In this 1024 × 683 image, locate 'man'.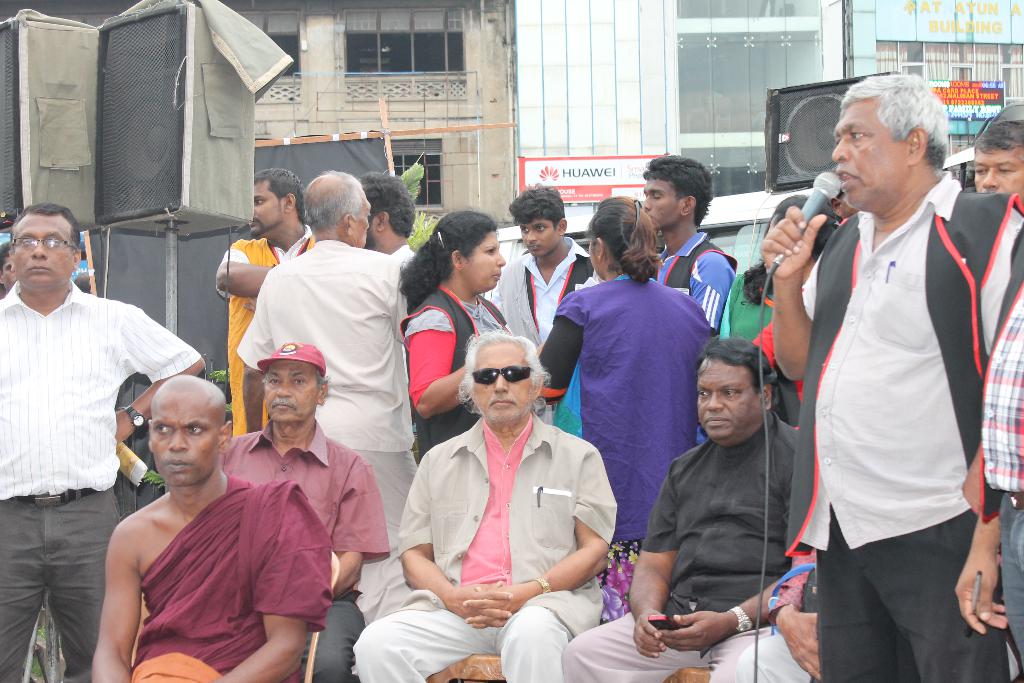
Bounding box: left=217, top=163, right=319, bottom=426.
